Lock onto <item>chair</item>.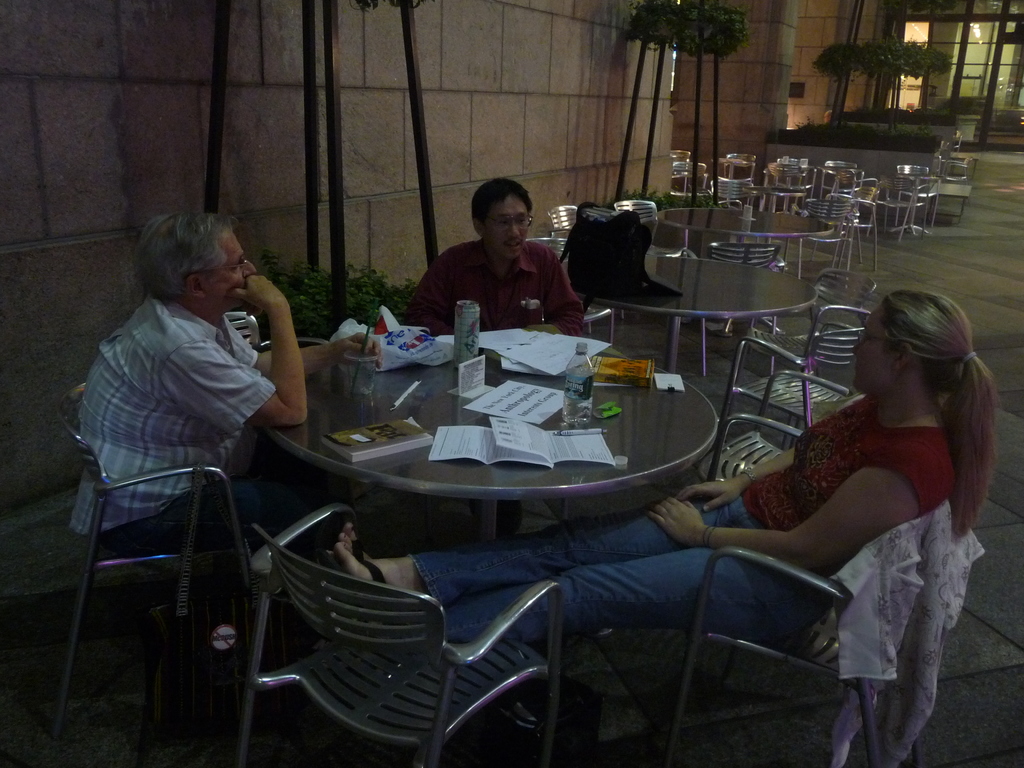
Locked: [x1=526, y1=234, x2=619, y2=352].
